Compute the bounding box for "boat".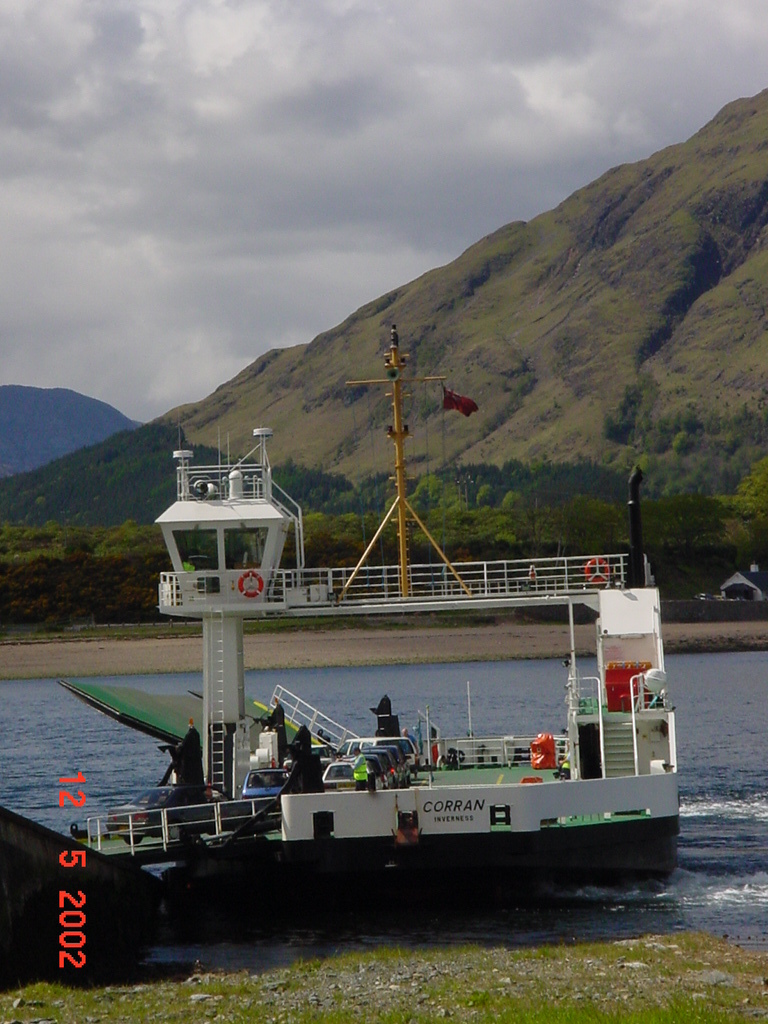
bbox=[63, 311, 698, 965].
